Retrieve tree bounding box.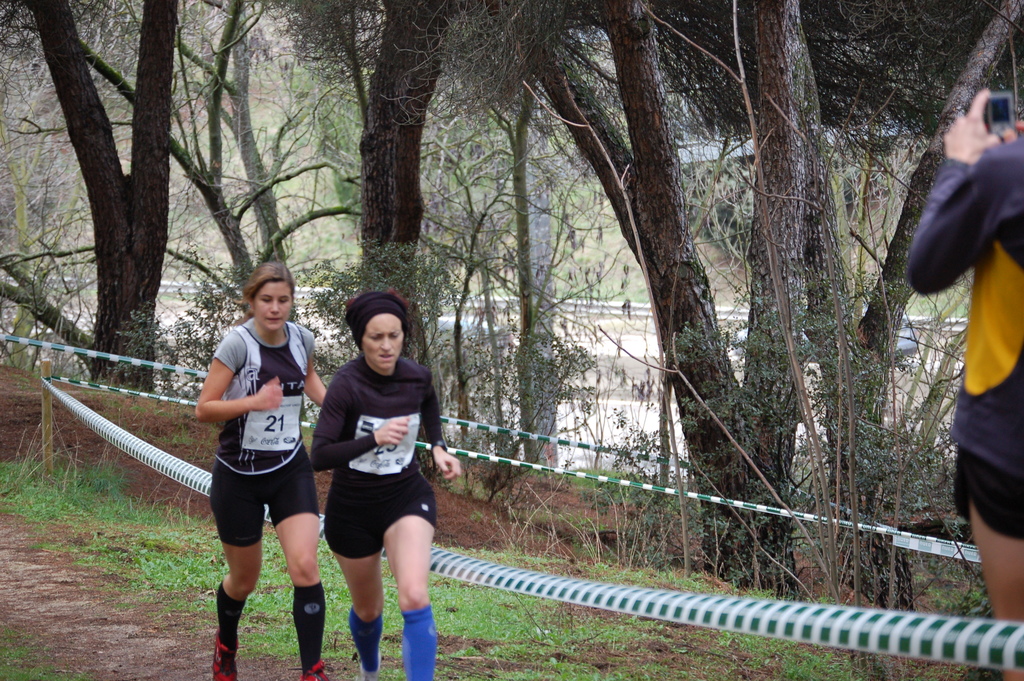
Bounding box: box(332, 0, 548, 408).
